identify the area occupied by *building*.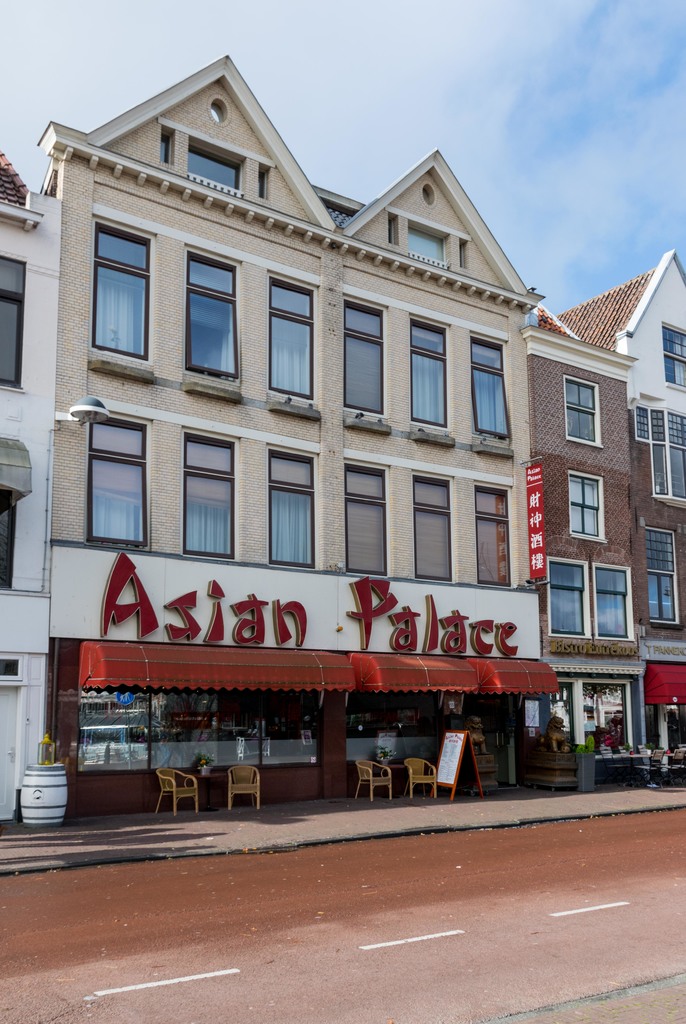
Area: l=0, t=150, r=62, b=820.
